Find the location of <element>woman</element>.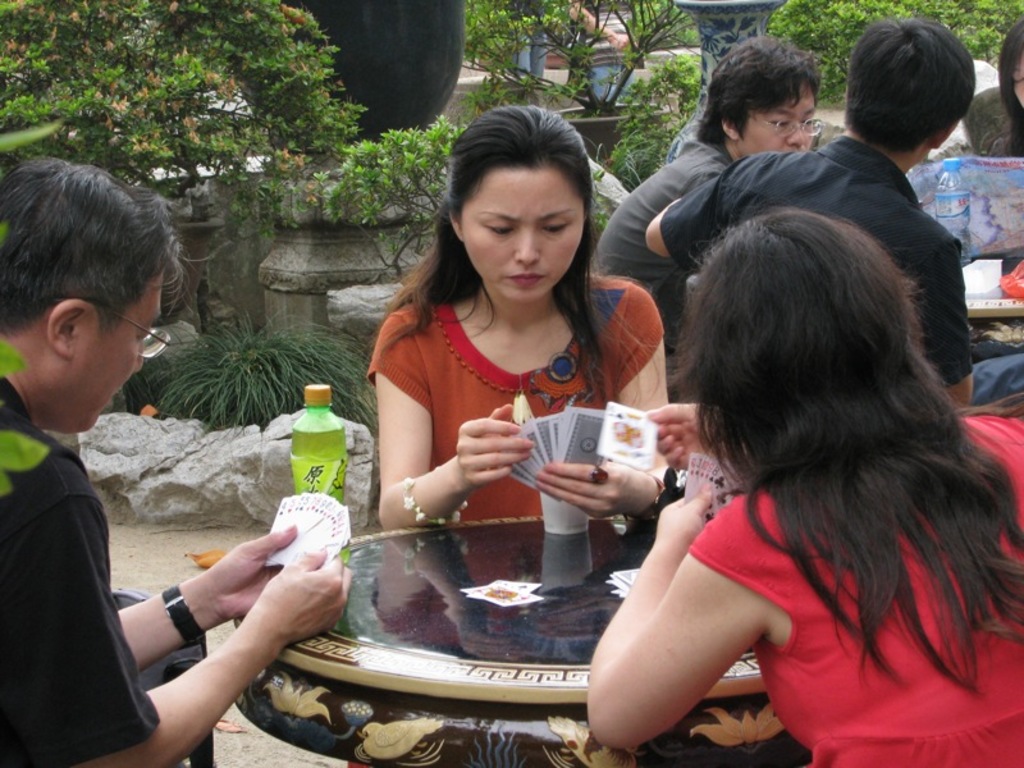
Location: (x1=997, y1=19, x2=1023, y2=155).
